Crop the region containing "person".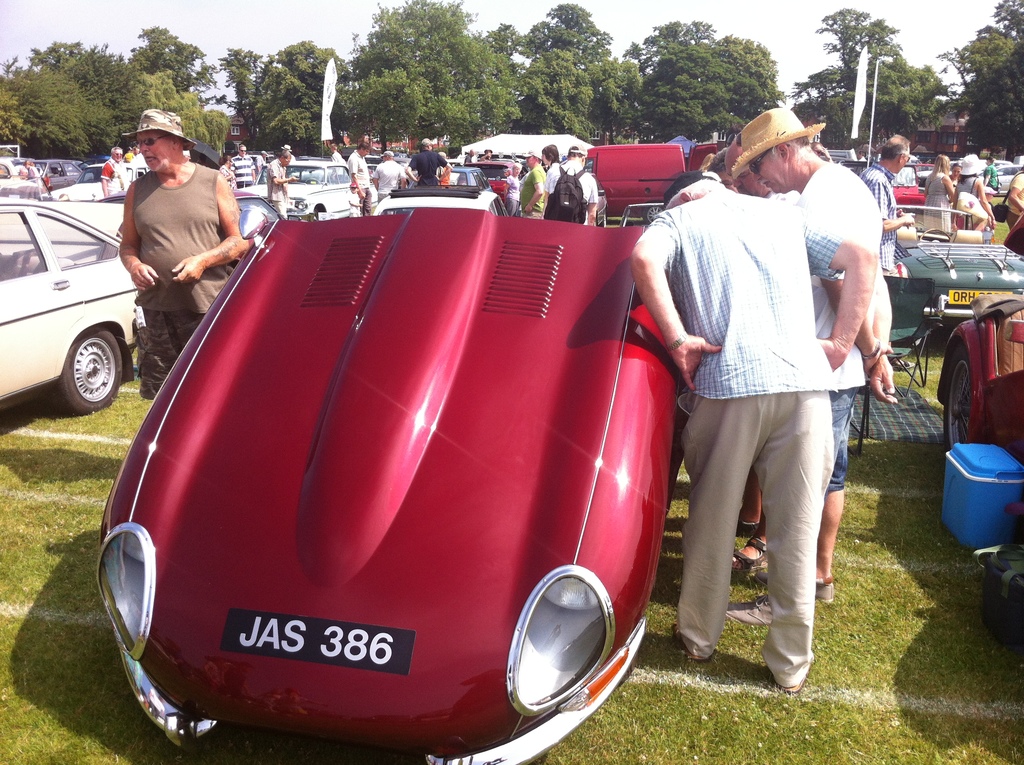
Crop region: x1=222 y1=153 x2=242 y2=188.
